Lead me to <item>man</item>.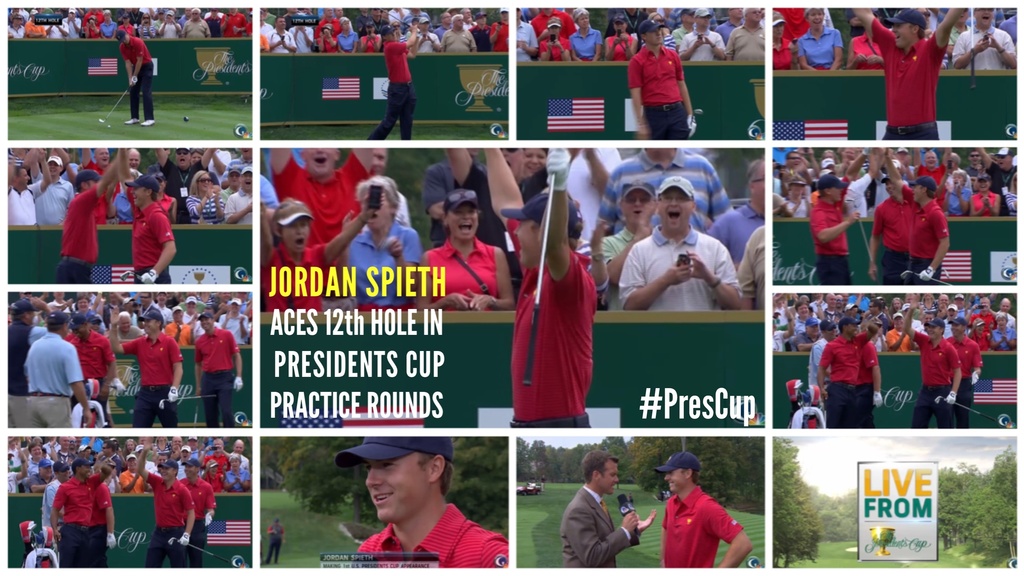
Lead to bbox=(8, 302, 40, 429).
